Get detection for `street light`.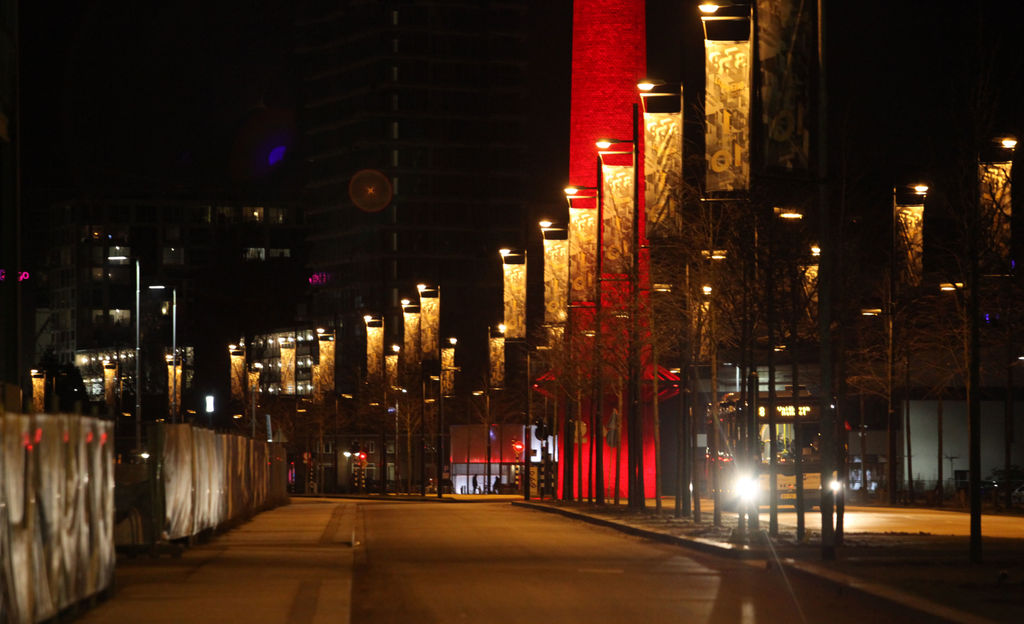
Detection: crop(147, 285, 180, 426).
